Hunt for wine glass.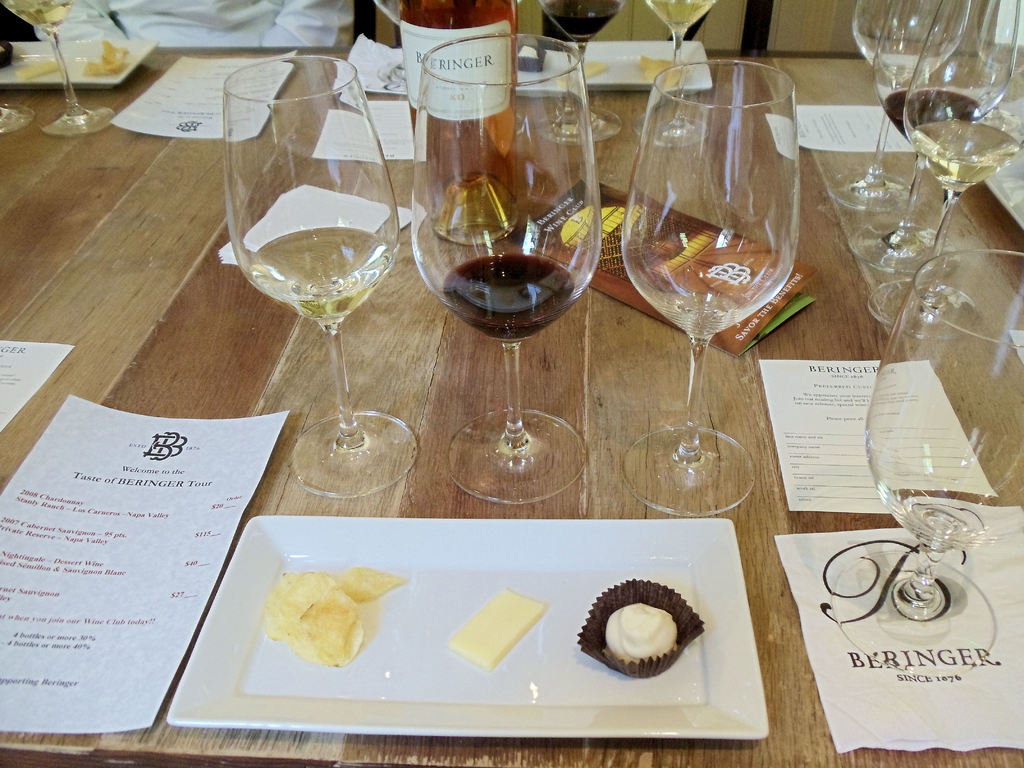
Hunted down at Rect(0, 0, 114, 135).
